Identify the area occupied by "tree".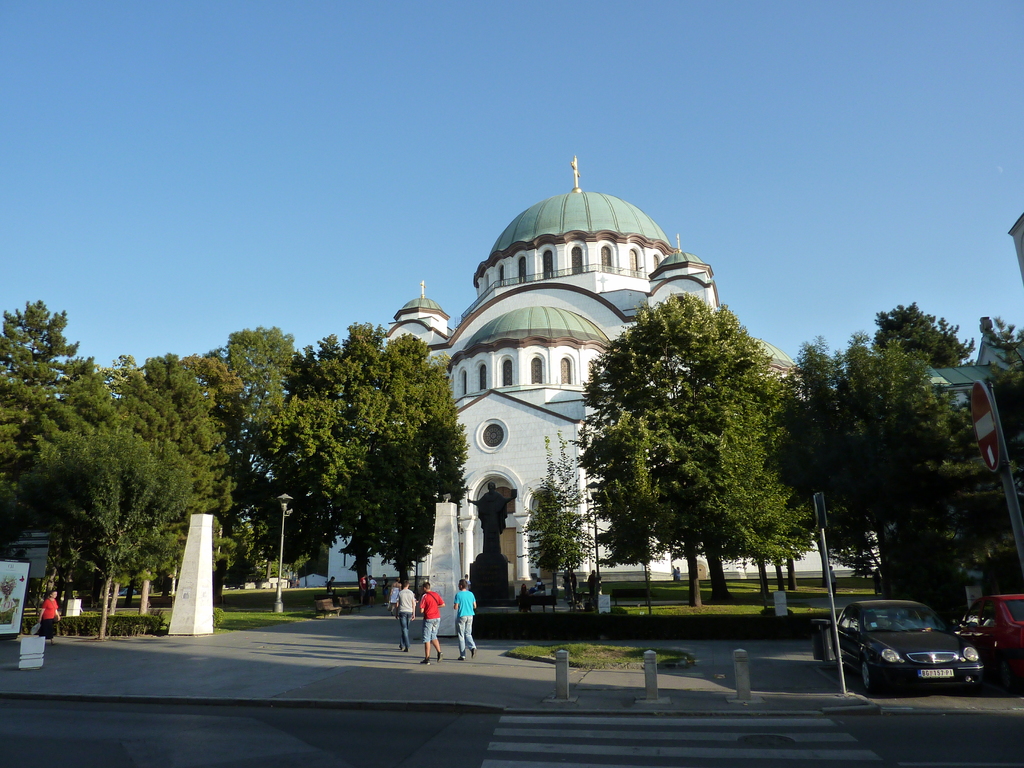
Area: 989, 317, 1023, 410.
